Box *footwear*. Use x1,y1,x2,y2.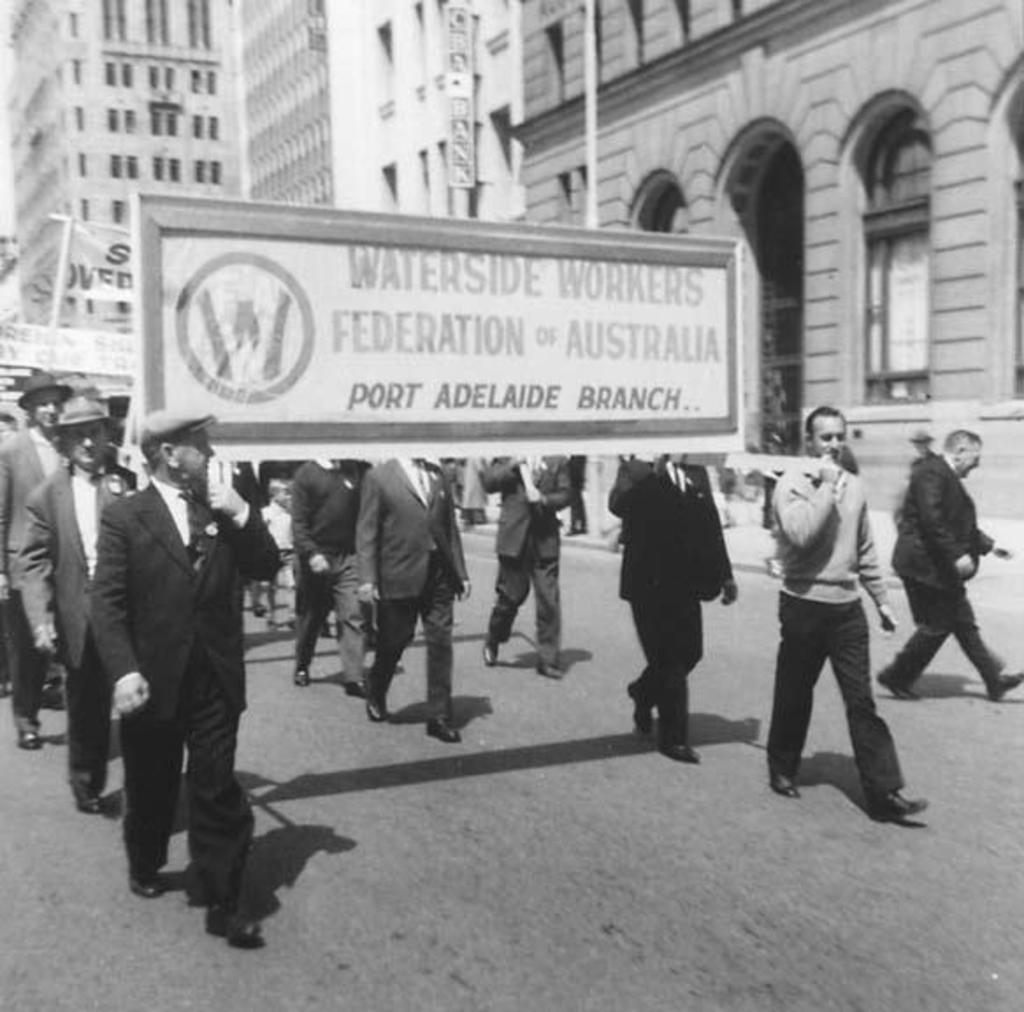
339,676,376,708.
